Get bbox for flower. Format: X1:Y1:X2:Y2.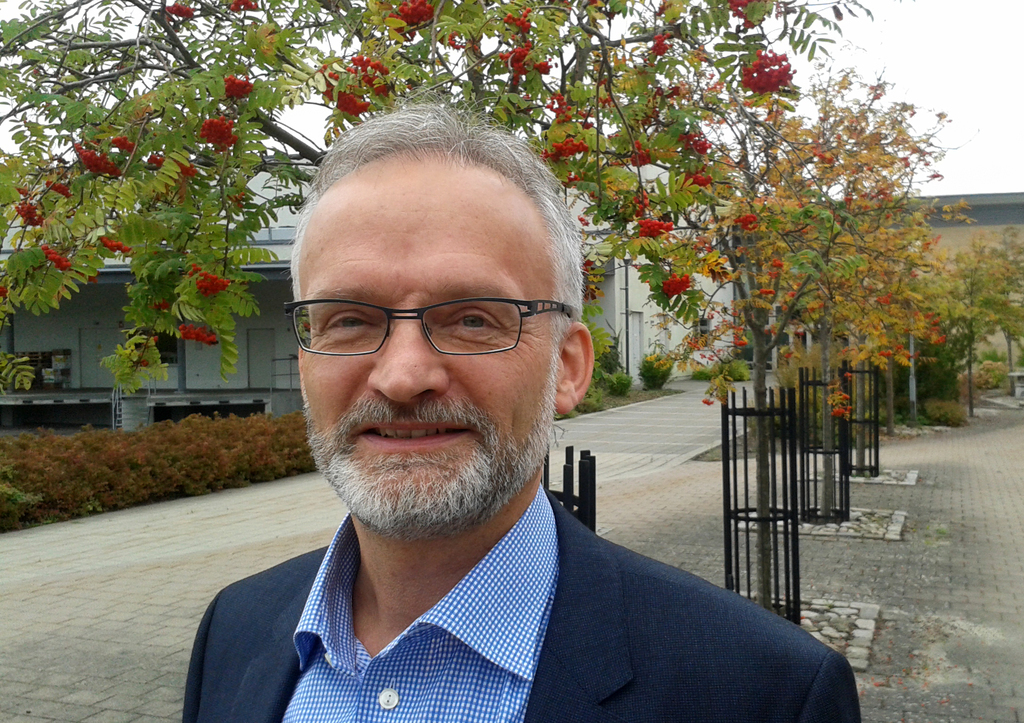
639:219:676:235.
